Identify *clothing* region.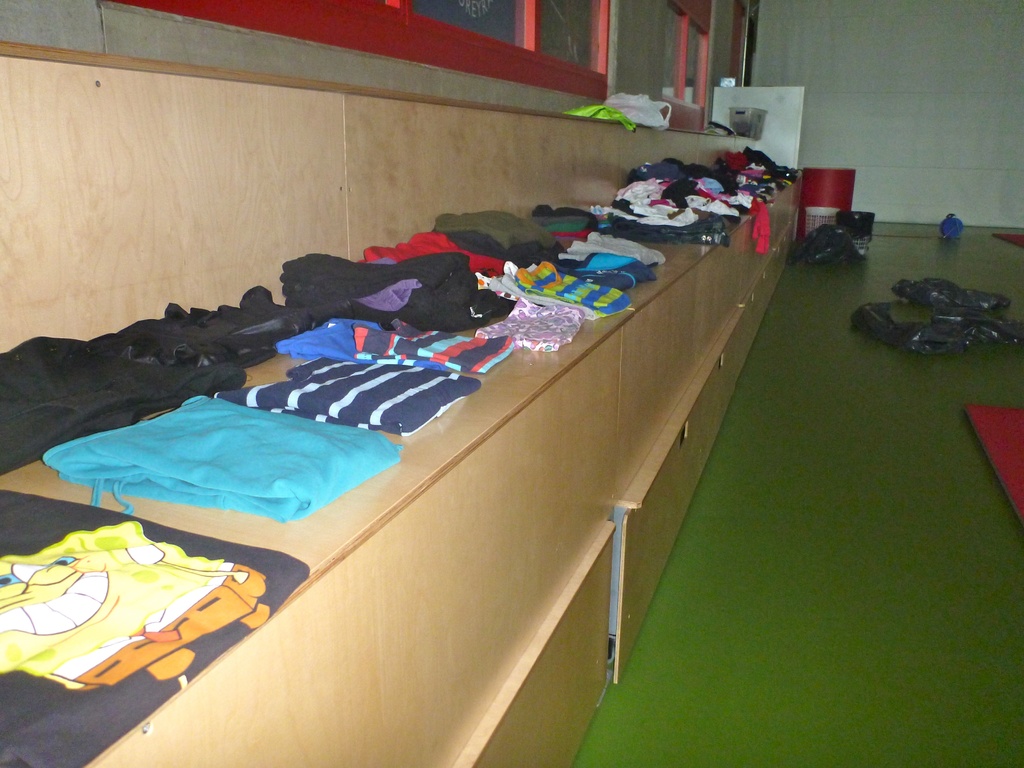
Region: bbox(481, 259, 635, 318).
